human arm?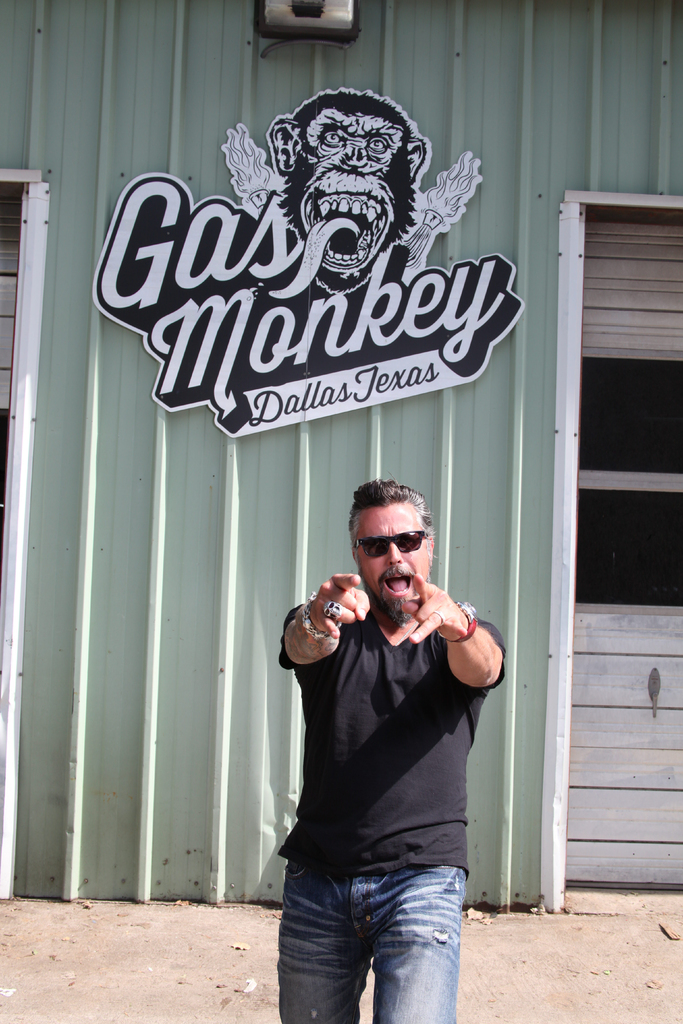
BBox(284, 568, 387, 689)
